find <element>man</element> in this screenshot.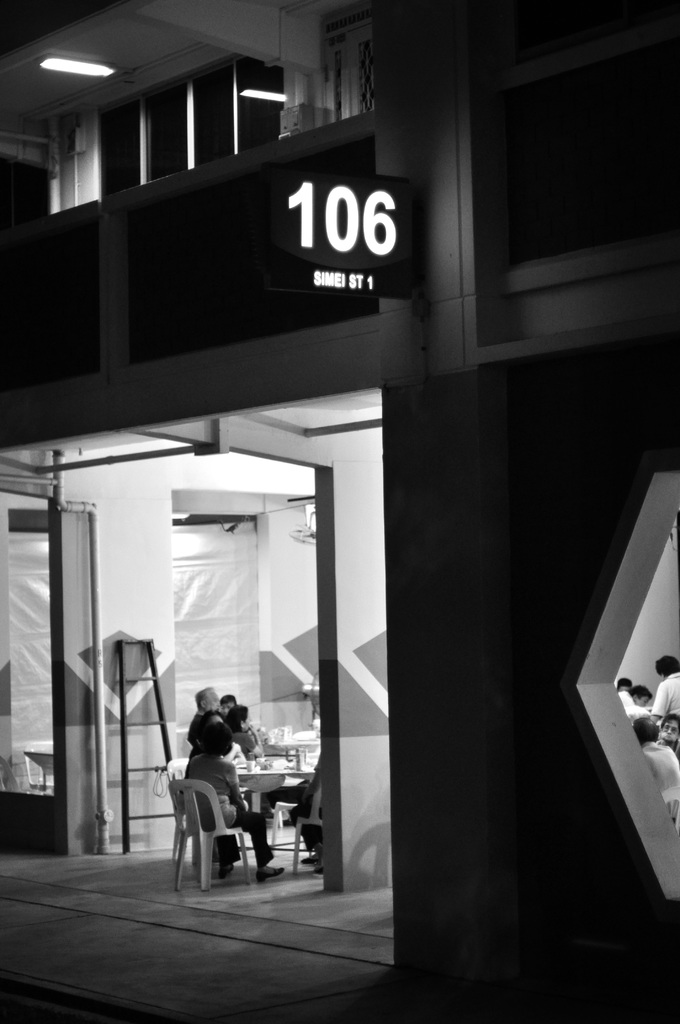
The bounding box for <element>man</element> is [left=619, top=683, right=653, bottom=721].
